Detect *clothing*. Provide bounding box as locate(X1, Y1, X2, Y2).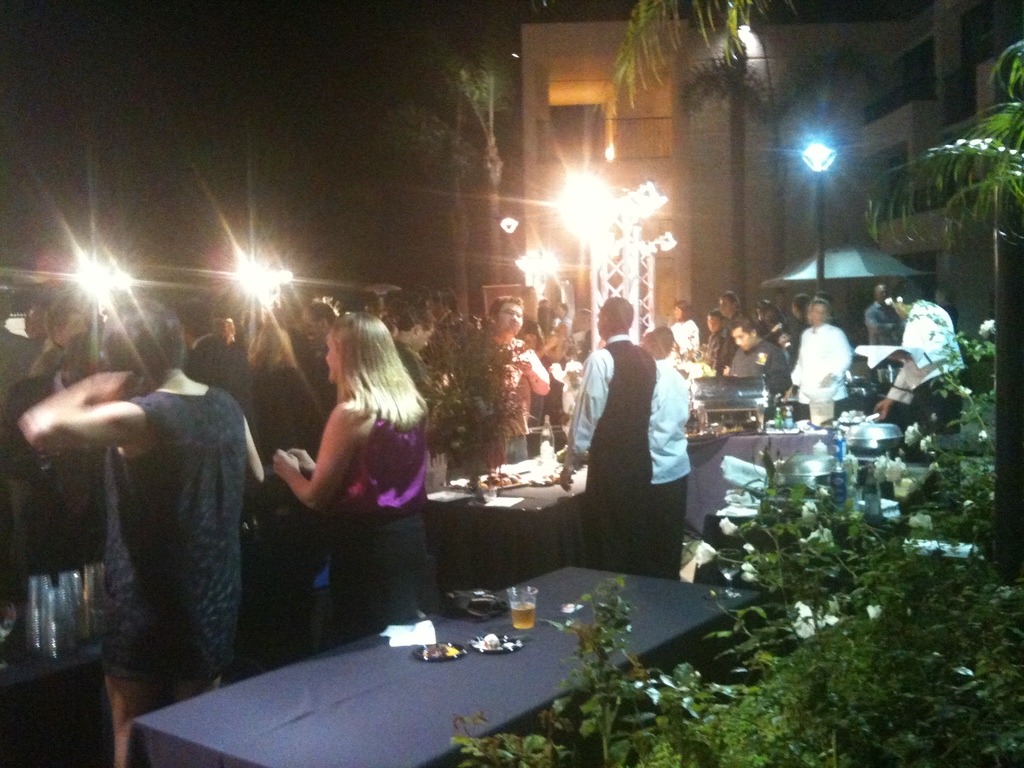
locate(485, 330, 550, 466).
